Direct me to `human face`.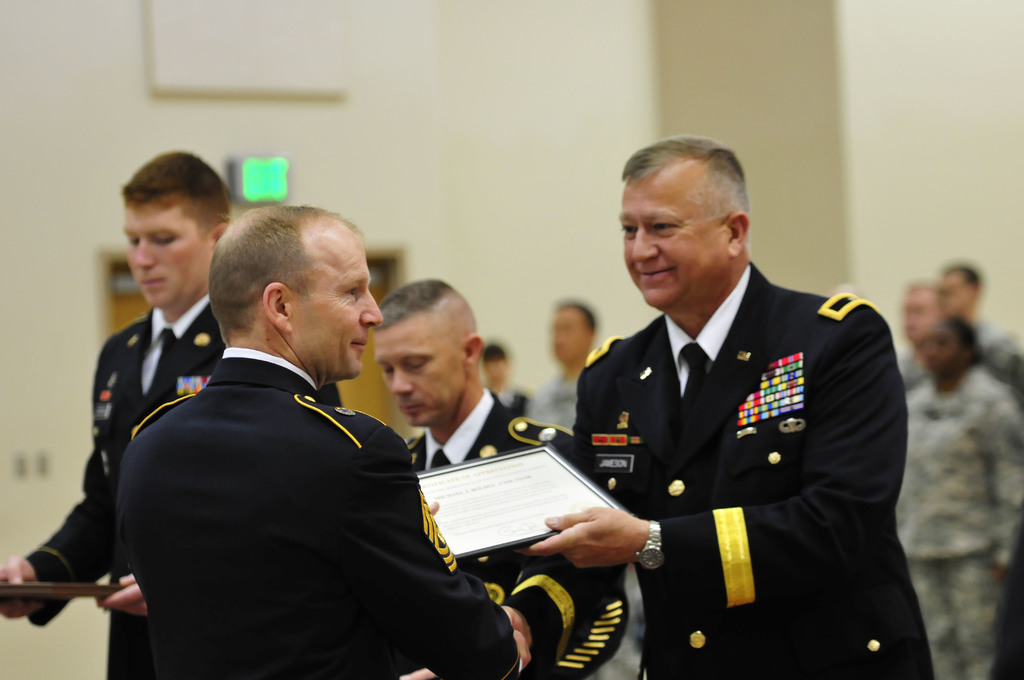
Direction: <box>295,234,385,380</box>.
